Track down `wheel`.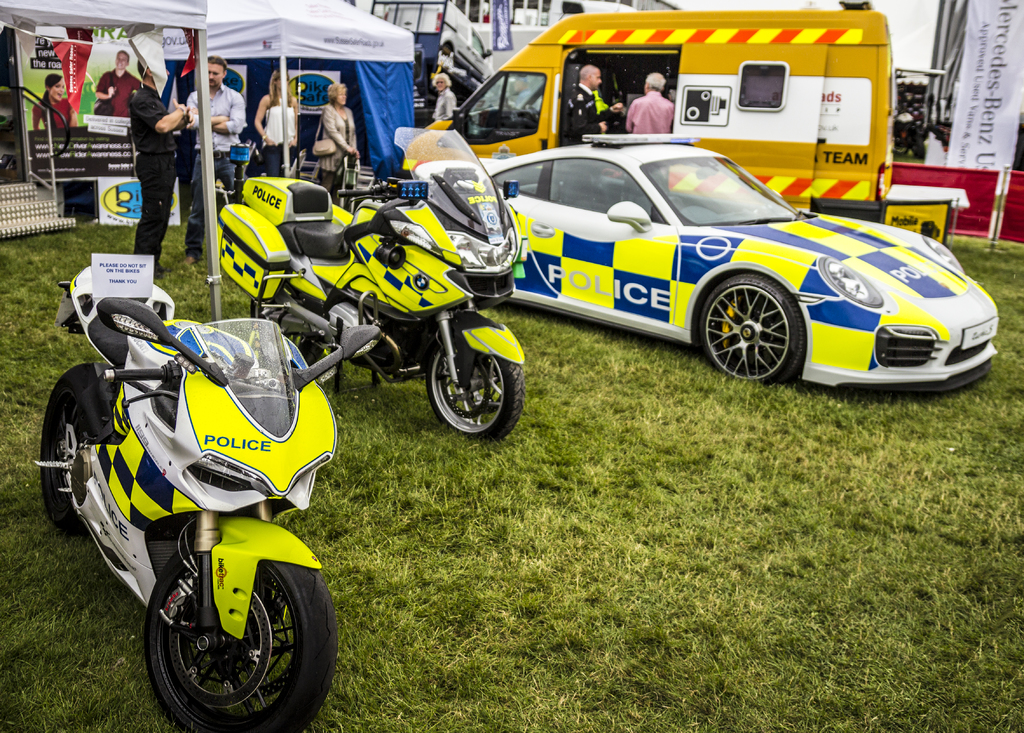
Tracked to bbox=[251, 299, 323, 363].
